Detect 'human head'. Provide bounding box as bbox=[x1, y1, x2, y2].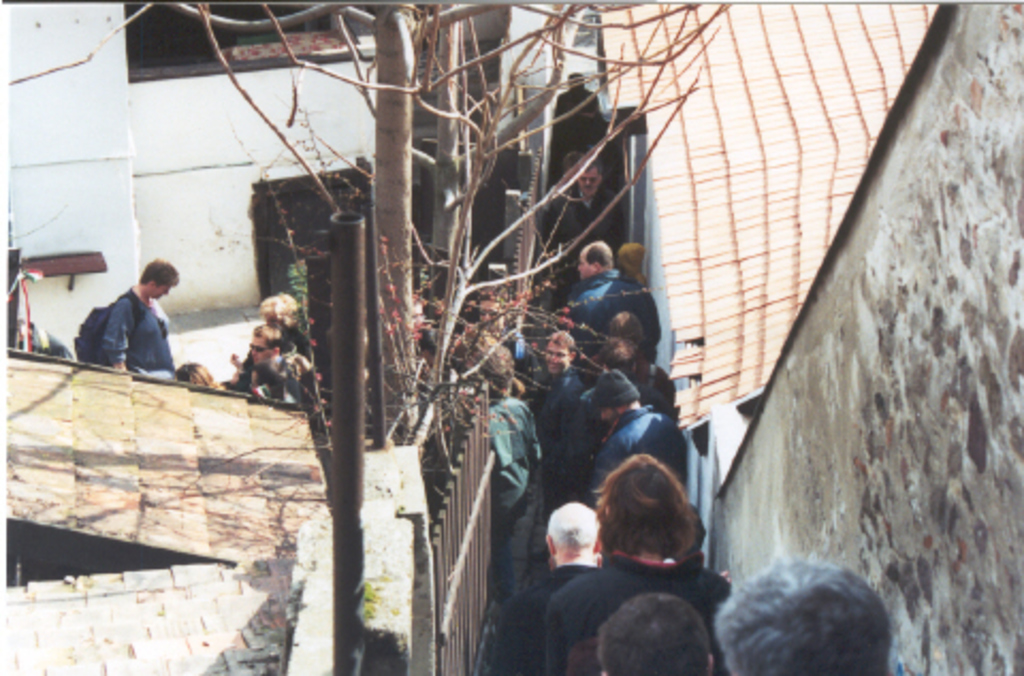
bbox=[593, 369, 640, 418].
